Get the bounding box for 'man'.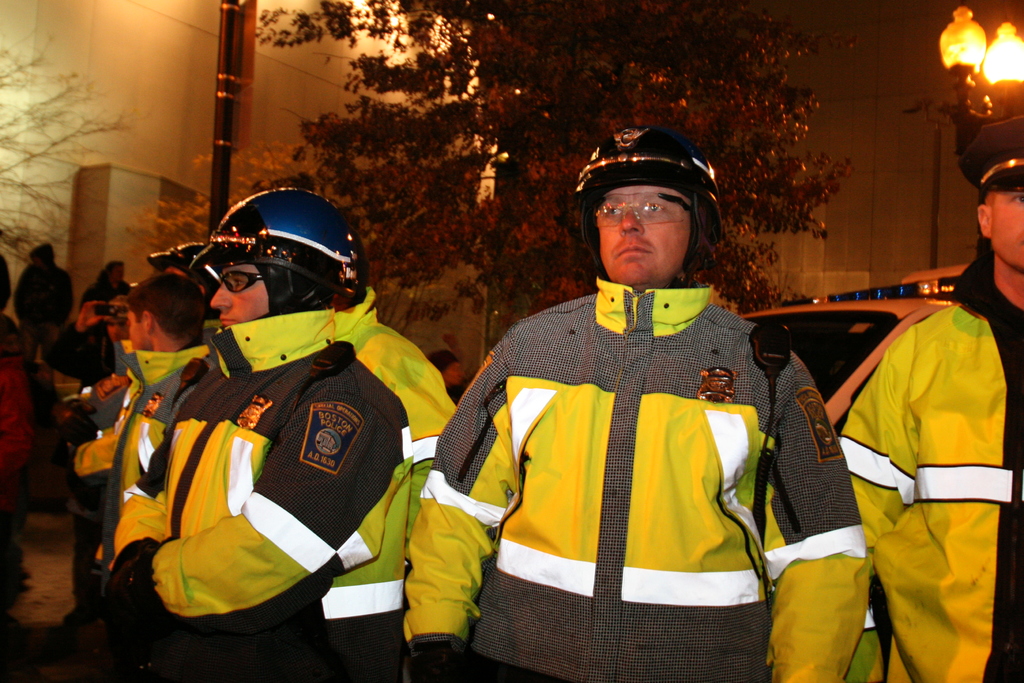
rect(145, 242, 210, 315).
